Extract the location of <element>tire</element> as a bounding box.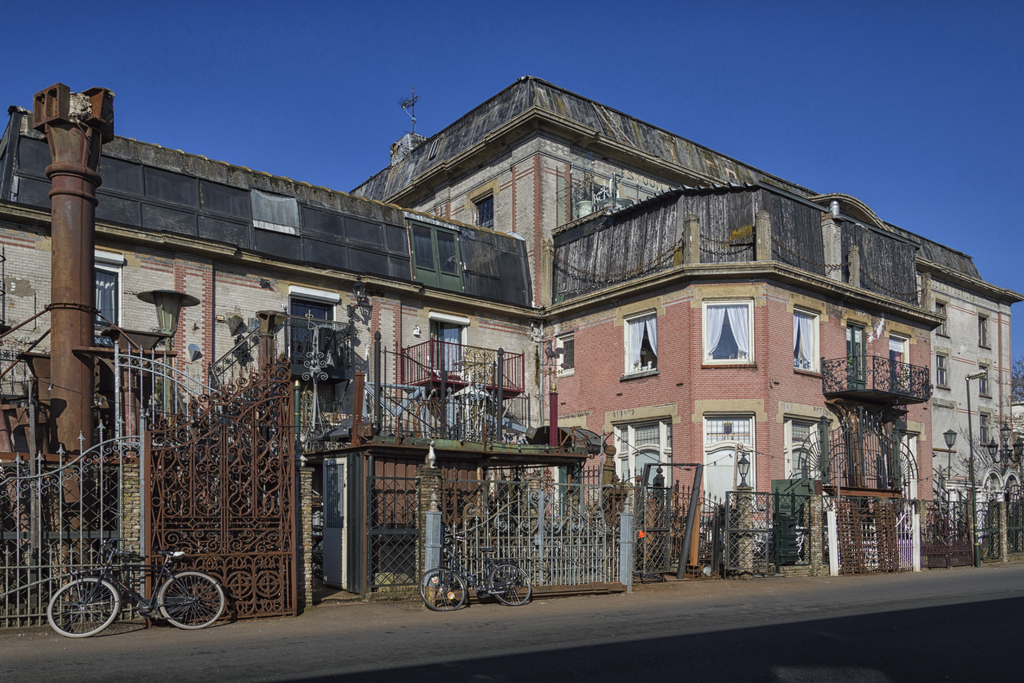
pyautogui.locateOnScreen(154, 573, 231, 628).
